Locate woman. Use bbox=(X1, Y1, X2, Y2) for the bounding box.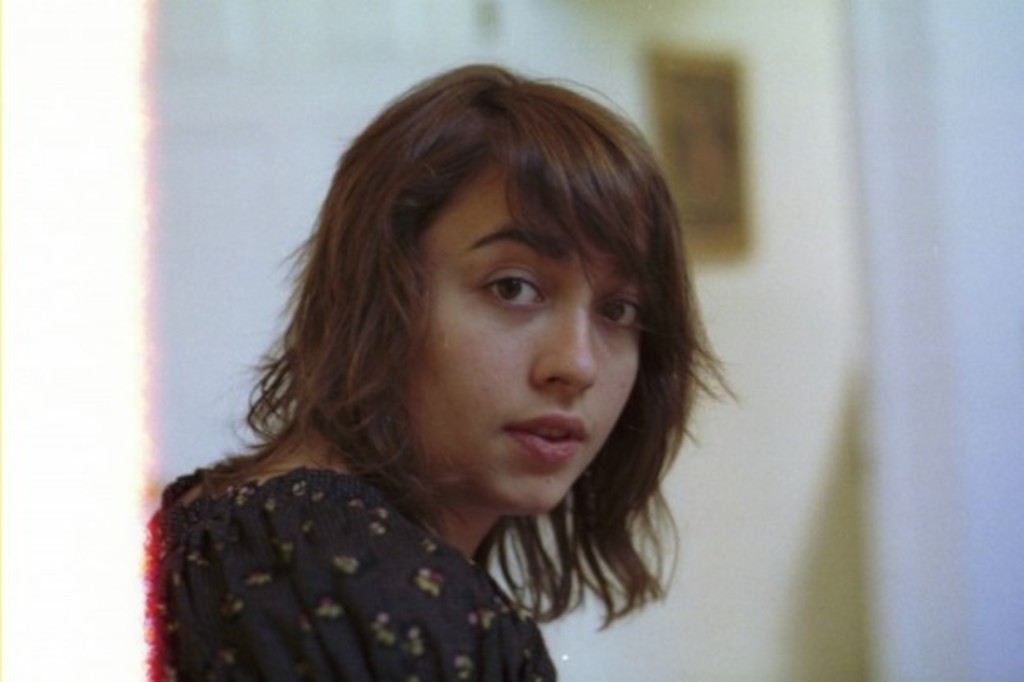
bbox=(175, 62, 776, 672).
